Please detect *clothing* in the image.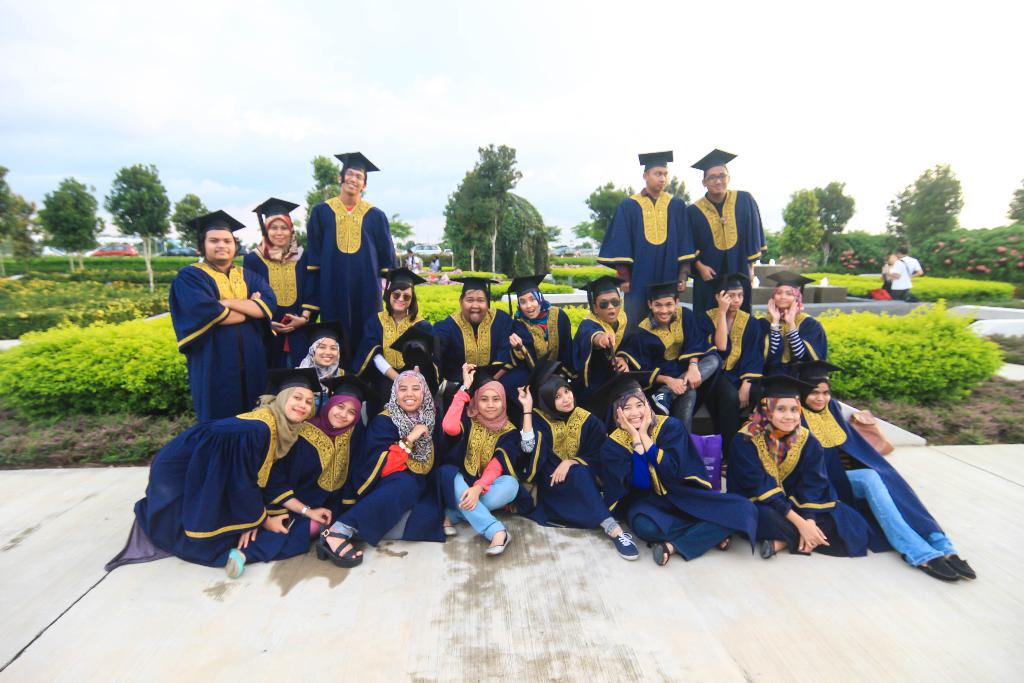
bbox=(164, 254, 273, 434).
